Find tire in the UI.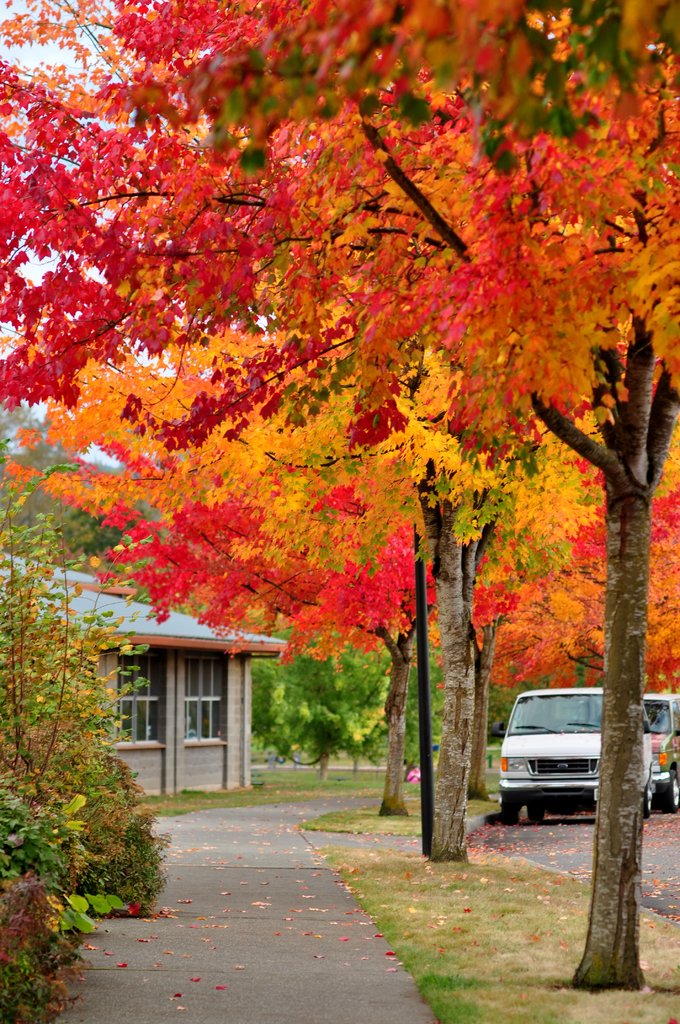
UI element at [x1=522, y1=801, x2=545, y2=827].
